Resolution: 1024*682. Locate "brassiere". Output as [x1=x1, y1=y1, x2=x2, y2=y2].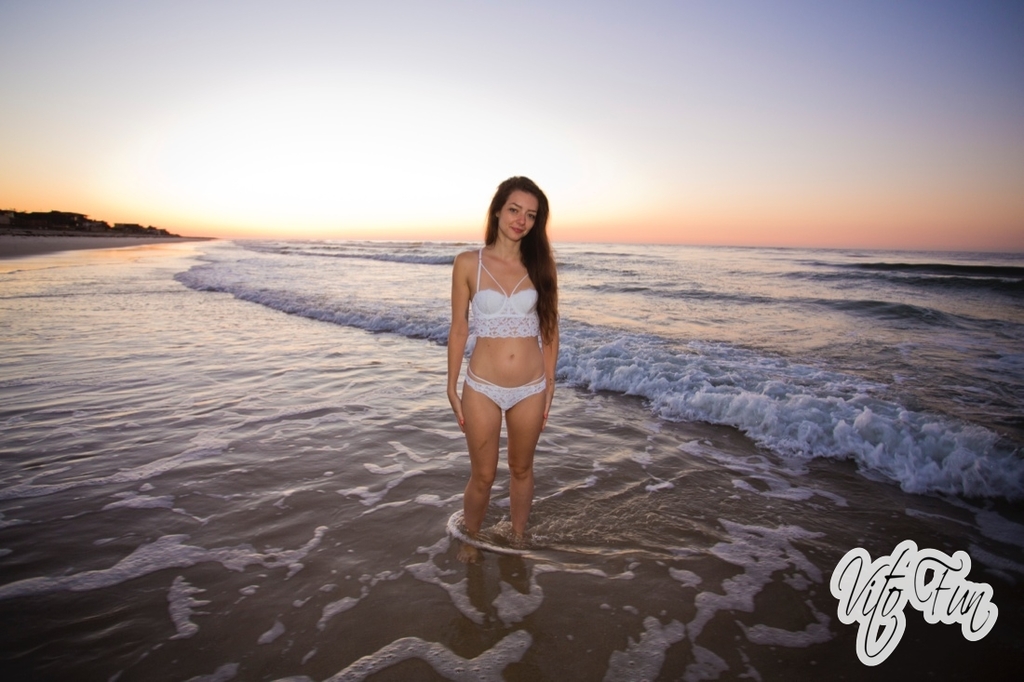
[x1=467, y1=244, x2=543, y2=341].
